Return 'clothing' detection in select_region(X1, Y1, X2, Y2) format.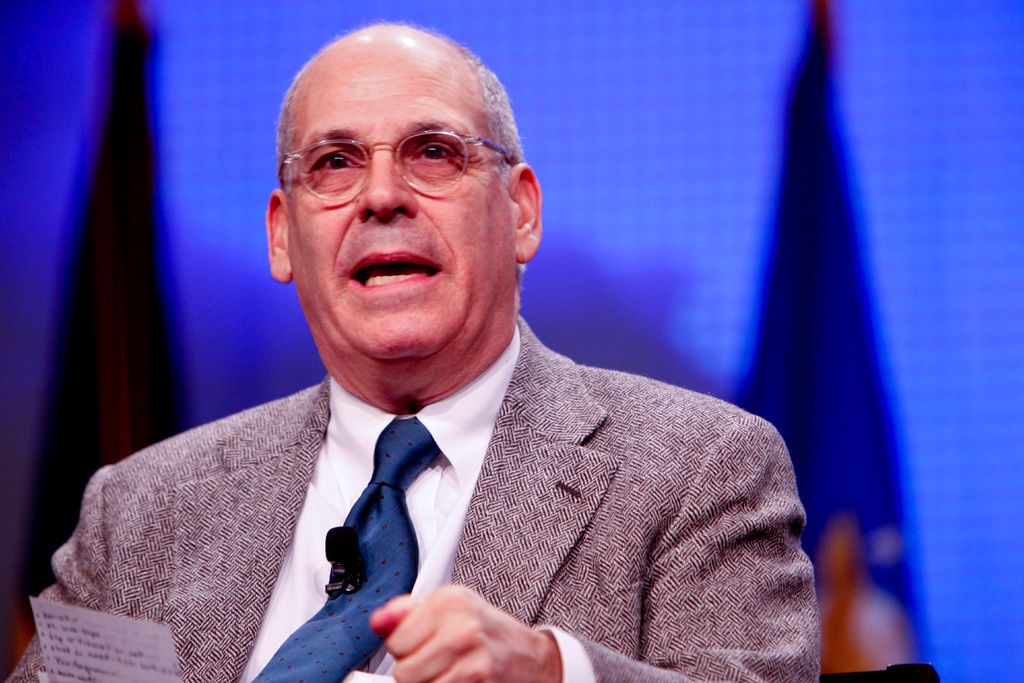
select_region(125, 346, 810, 672).
